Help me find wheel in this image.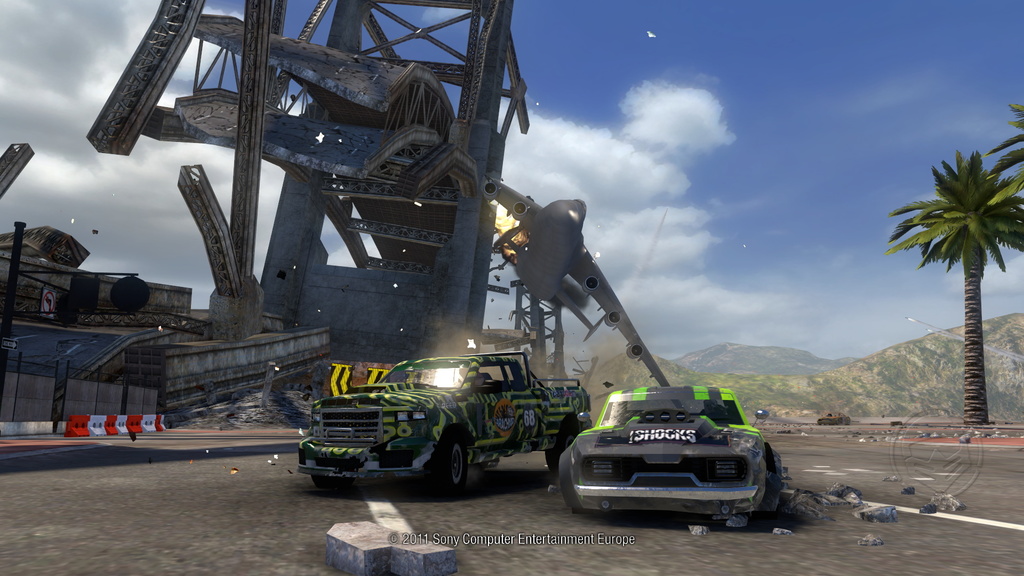
Found it: BBox(435, 441, 465, 492).
